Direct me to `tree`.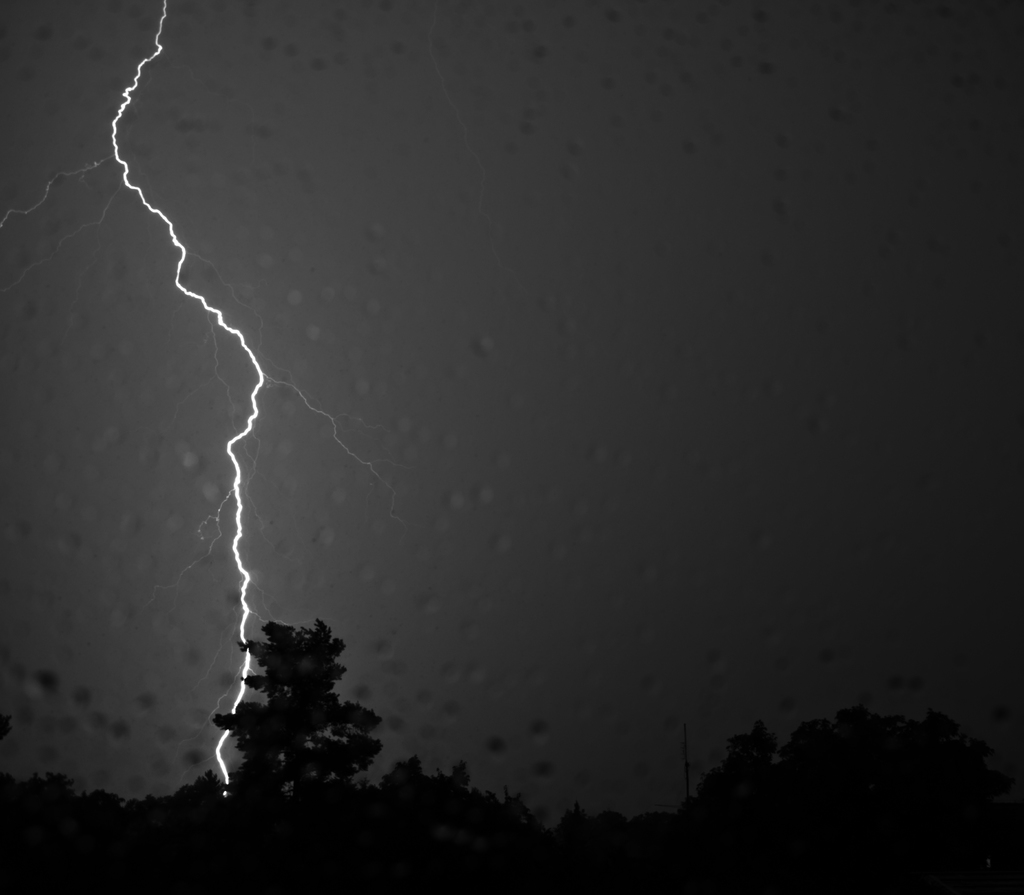
Direction: region(366, 762, 605, 894).
